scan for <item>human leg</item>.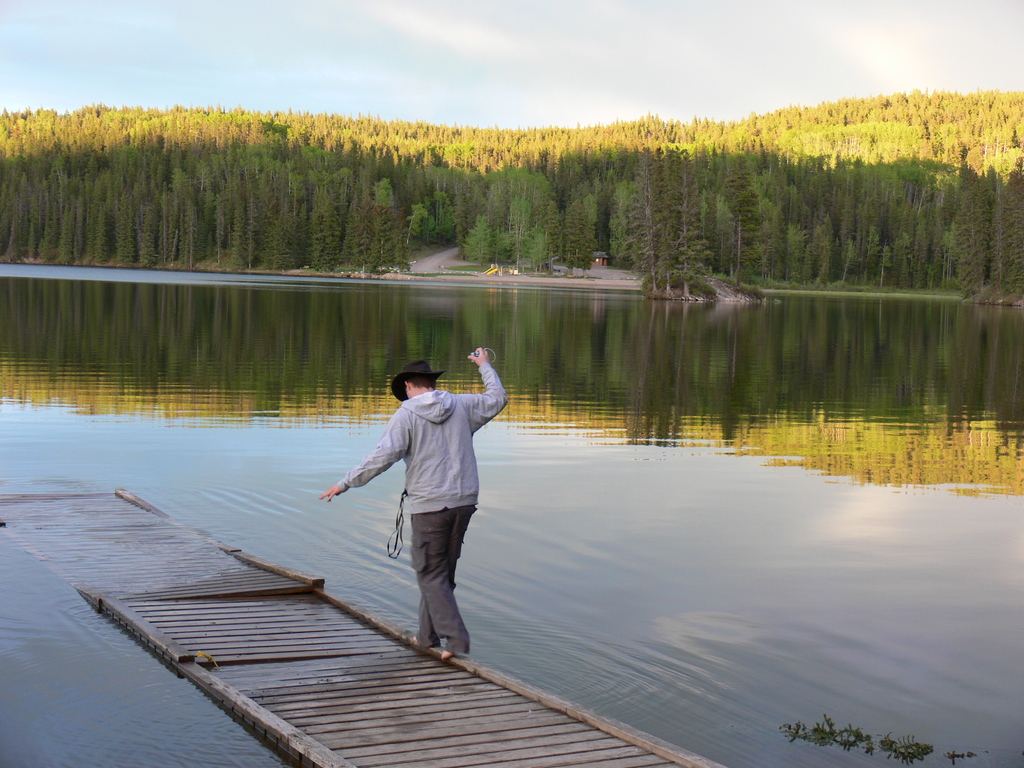
Scan result: (left=408, top=493, right=469, bottom=661).
